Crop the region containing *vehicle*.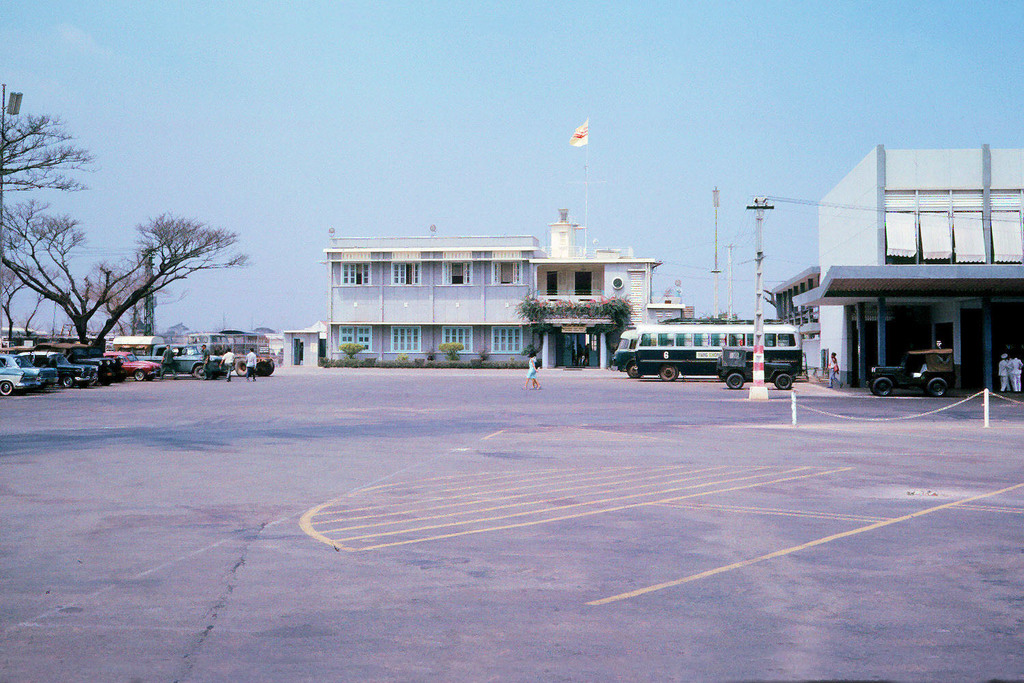
Crop region: box(73, 347, 126, 380).
